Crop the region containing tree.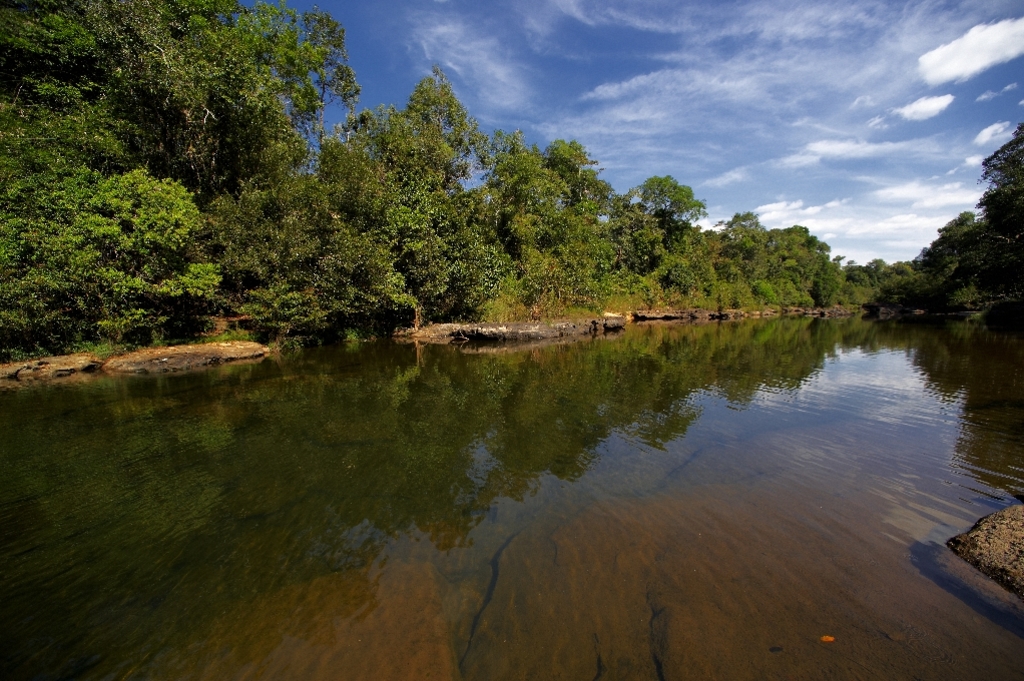
Crop region: x1=941, y1=121, x2=1023, y2=300.
